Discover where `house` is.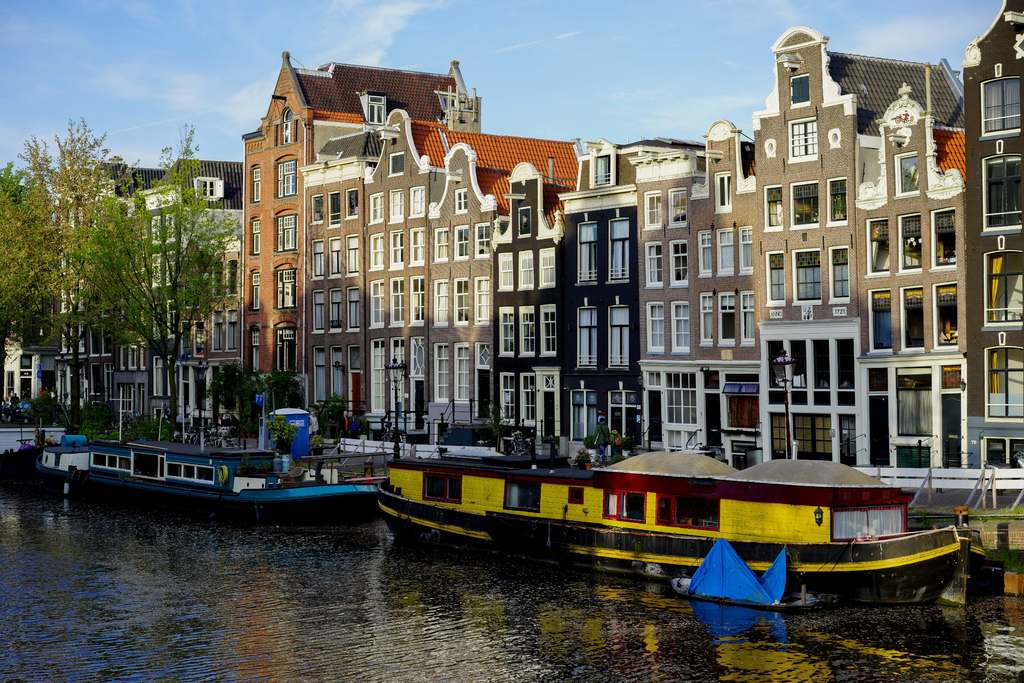
Discovered at <bbox>968, 3, 1018, 462</bbox>.
